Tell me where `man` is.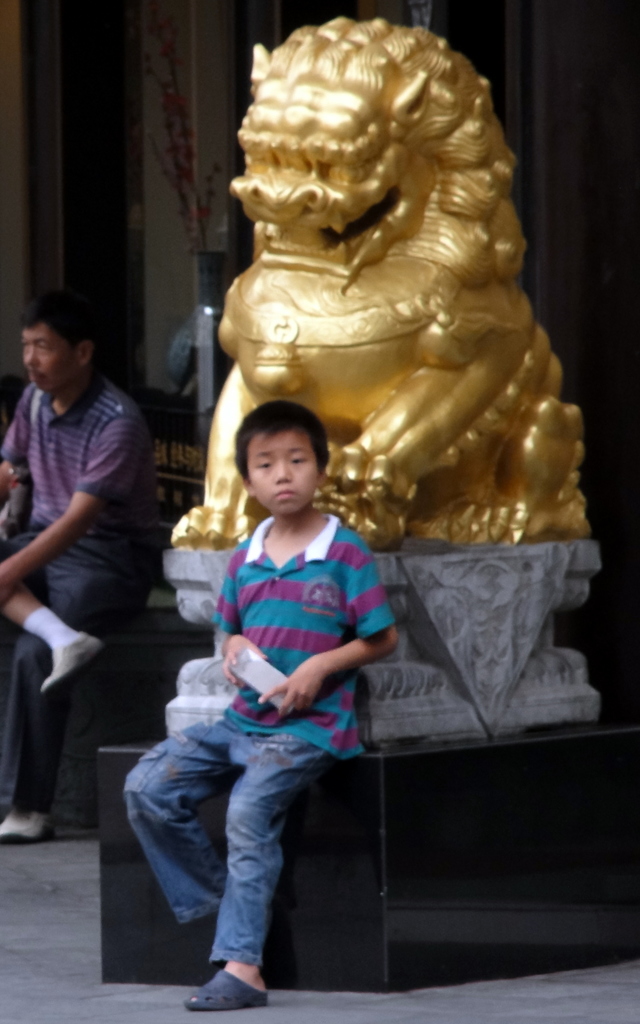
`man` is at 0:291:161:849.
